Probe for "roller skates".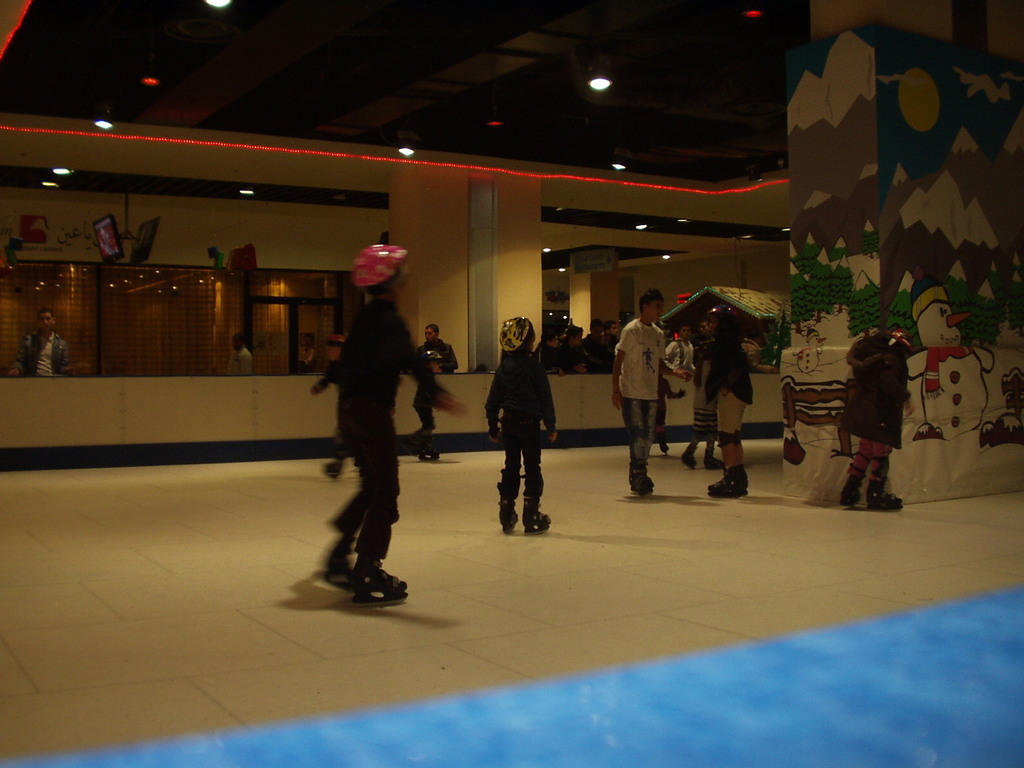
Probe result: 637,476,656,495.
